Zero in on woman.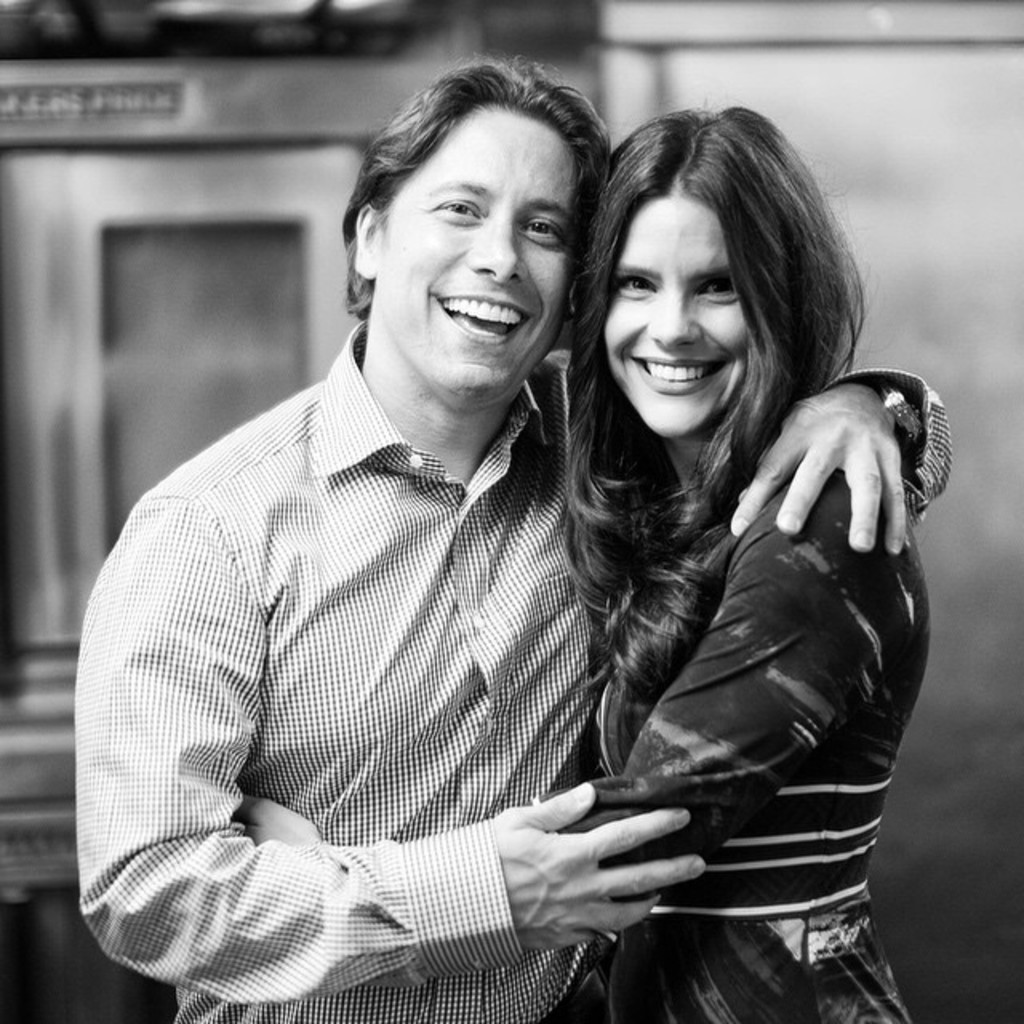
Zeroed in: box(504, 86, 939, 1018).
